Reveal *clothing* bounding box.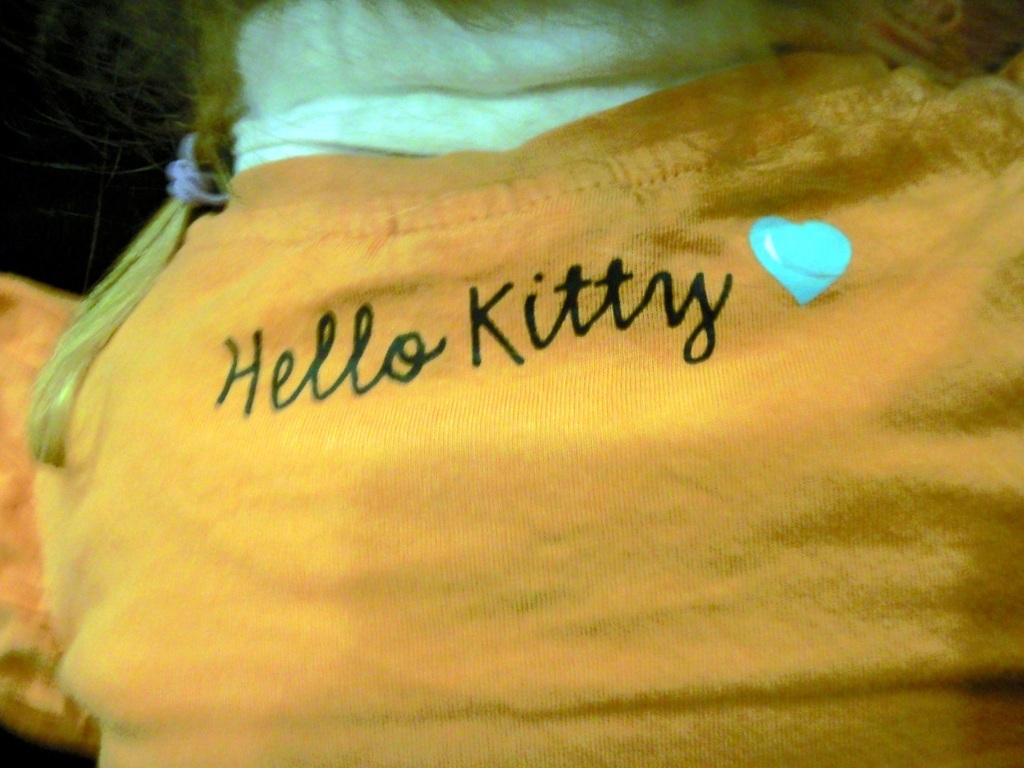
Revealed: rect(0, 50, 1023, 767).
